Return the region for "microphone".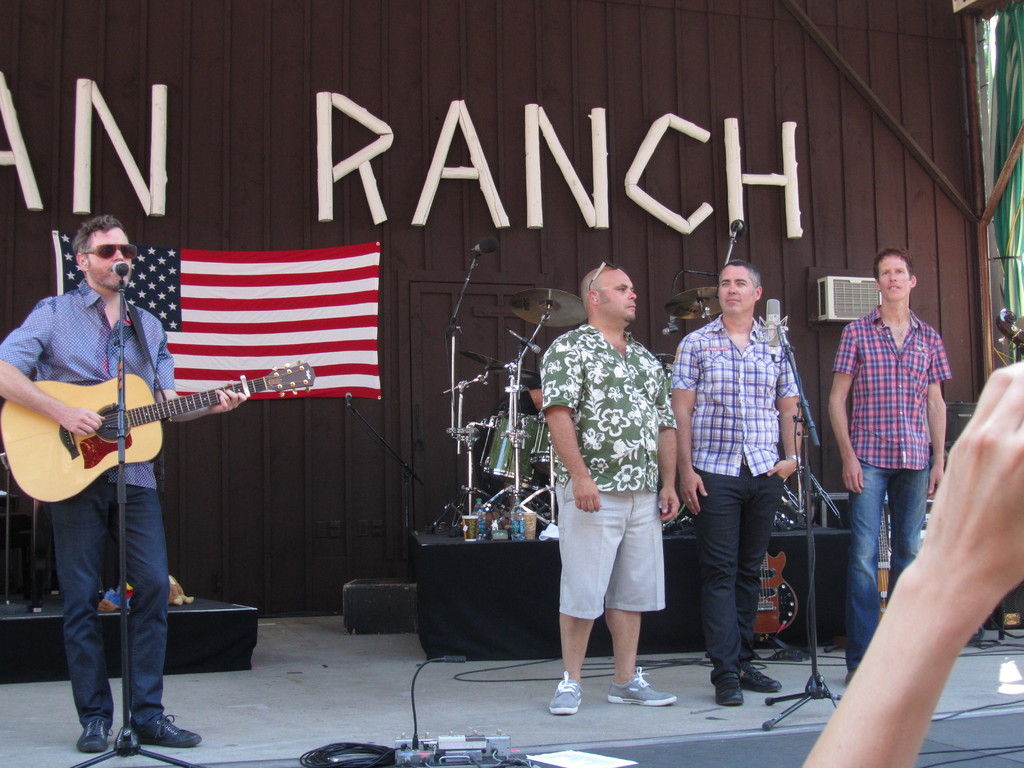
509,331,543,353.
